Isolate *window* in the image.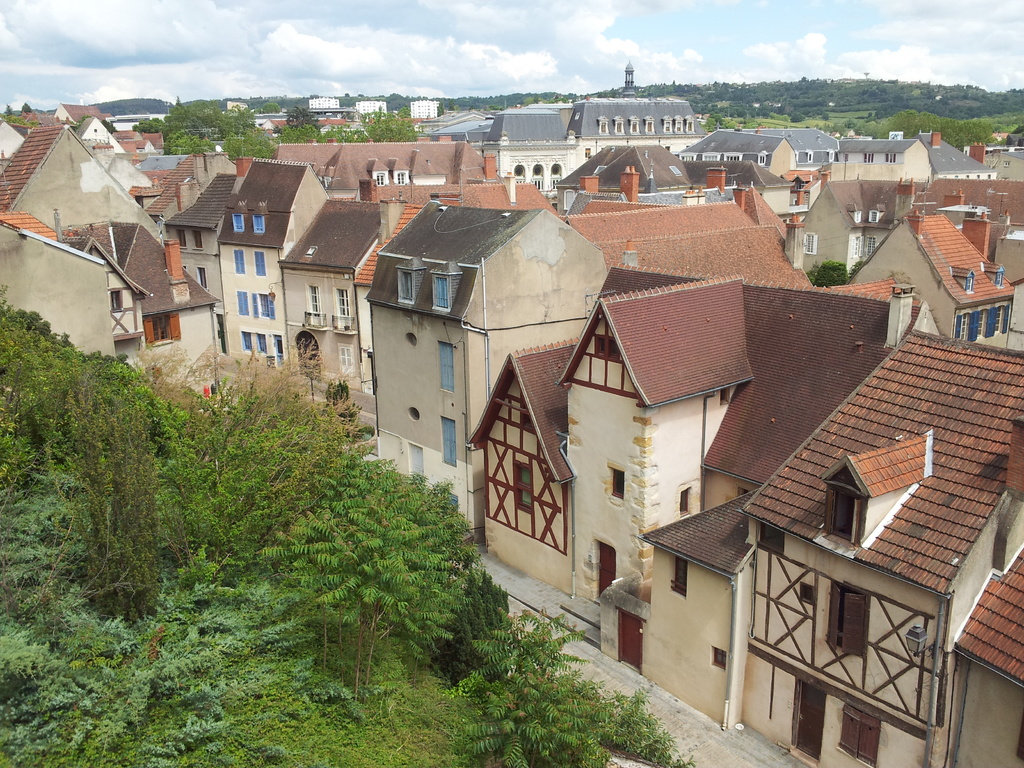
Isolated region: pyautogui.locateOnScreen(179, 262, 188, 270).
